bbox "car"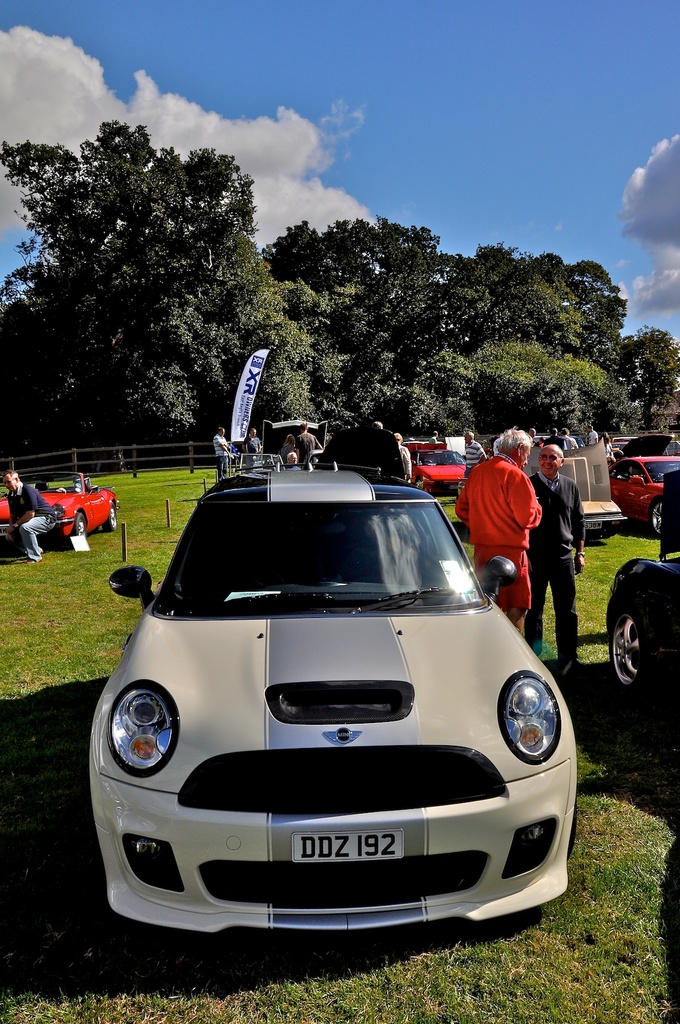
[90, 427, 562, 963]
